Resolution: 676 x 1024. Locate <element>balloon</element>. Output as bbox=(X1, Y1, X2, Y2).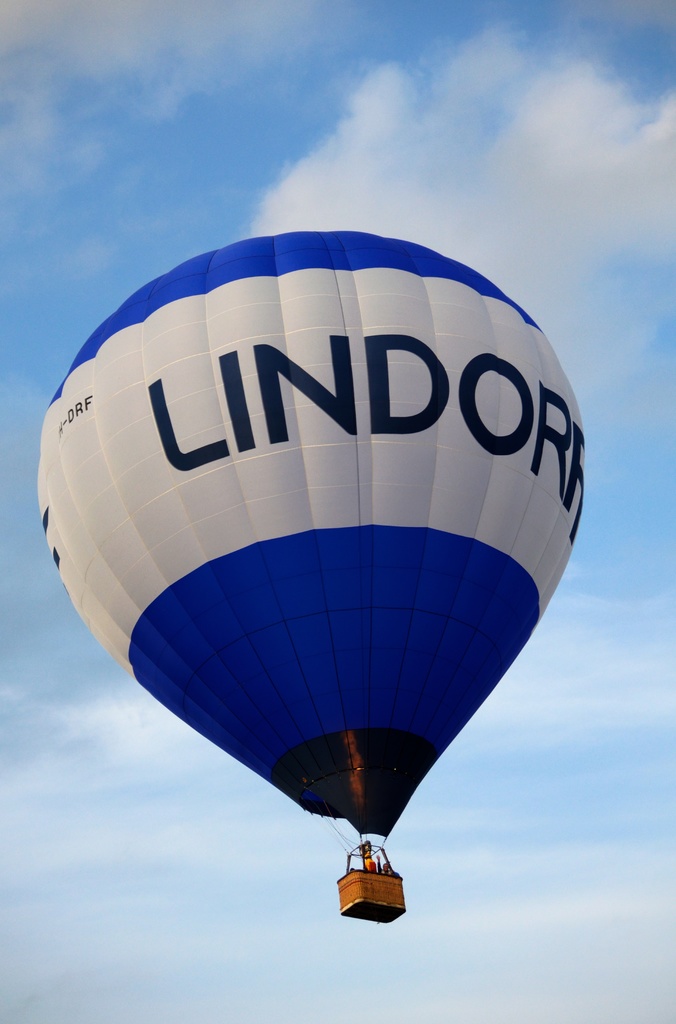
bbox=(36, 230, 586, 838).
